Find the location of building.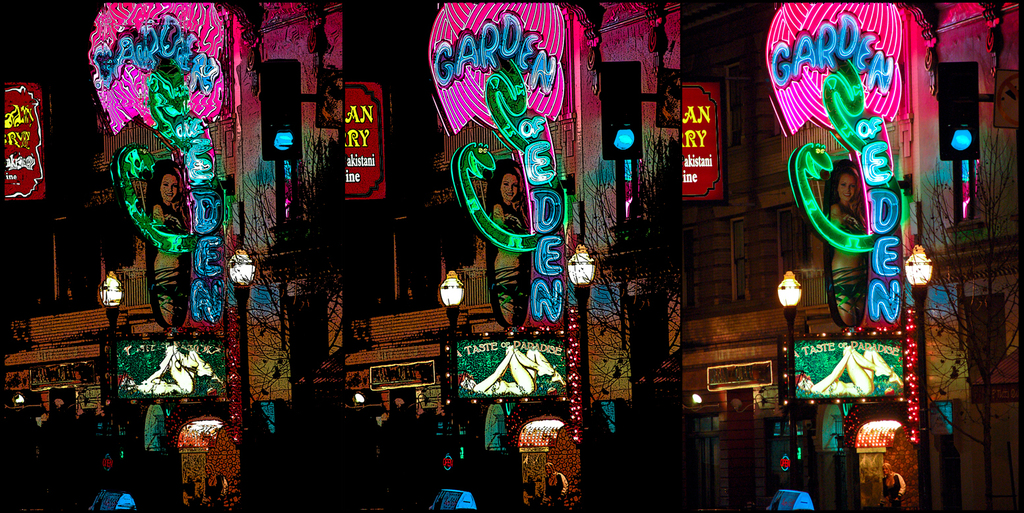
Location: left=0, top=0, right=1023, bottom=512.
